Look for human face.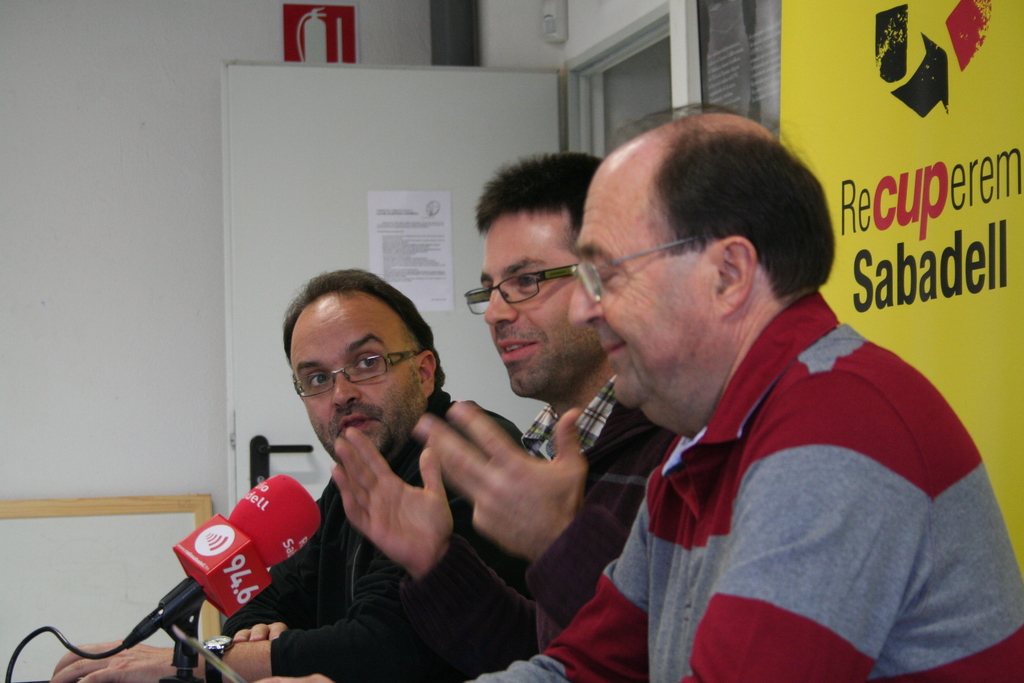
Found: left=480, top=224, right=604, bottom=399.
